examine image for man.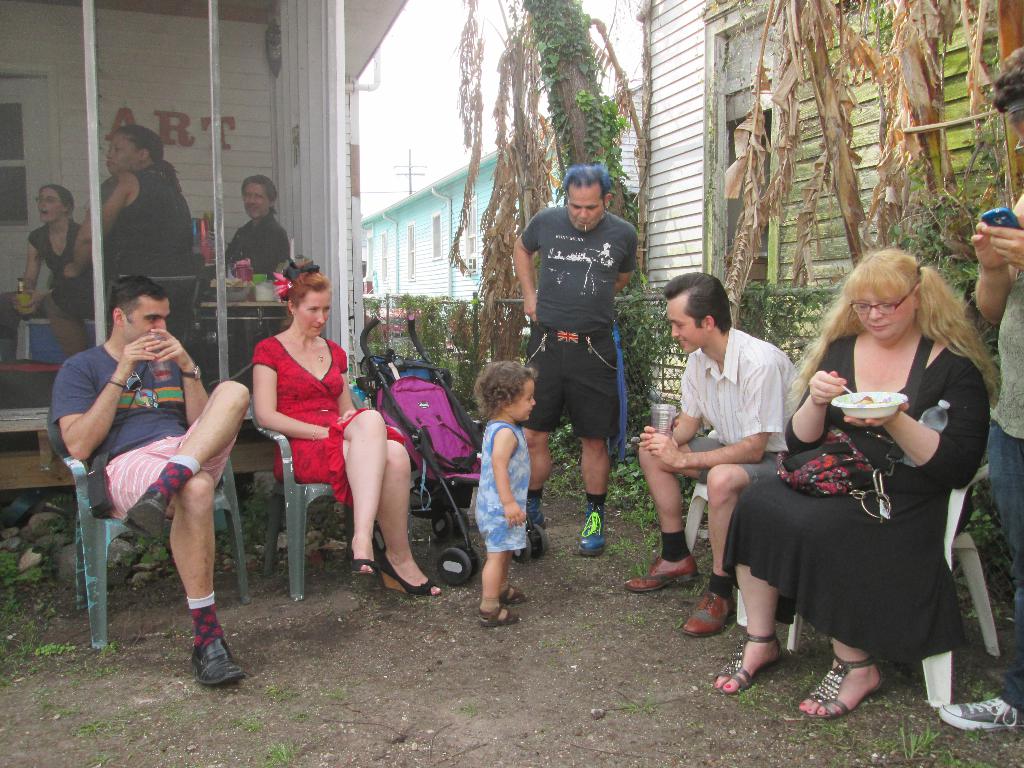
Examination result: region(52, 273, 255, 689).
